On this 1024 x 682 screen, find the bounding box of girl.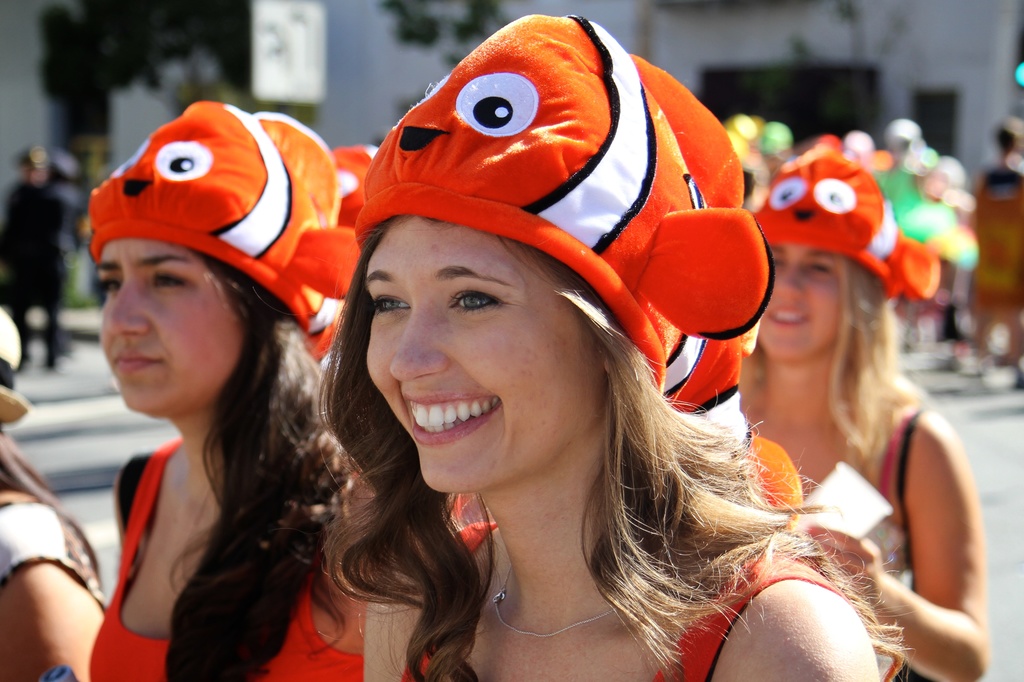
Bounding box: (90,97,461,681).
